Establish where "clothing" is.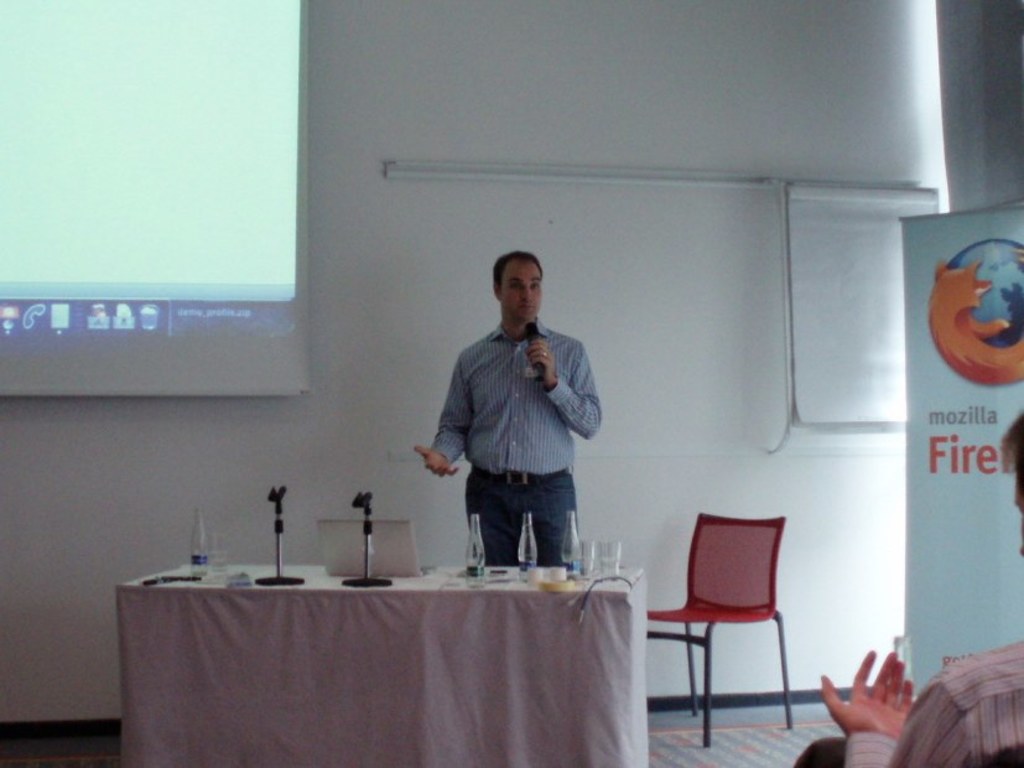
Established at <box>427,287,603,578</box>.
